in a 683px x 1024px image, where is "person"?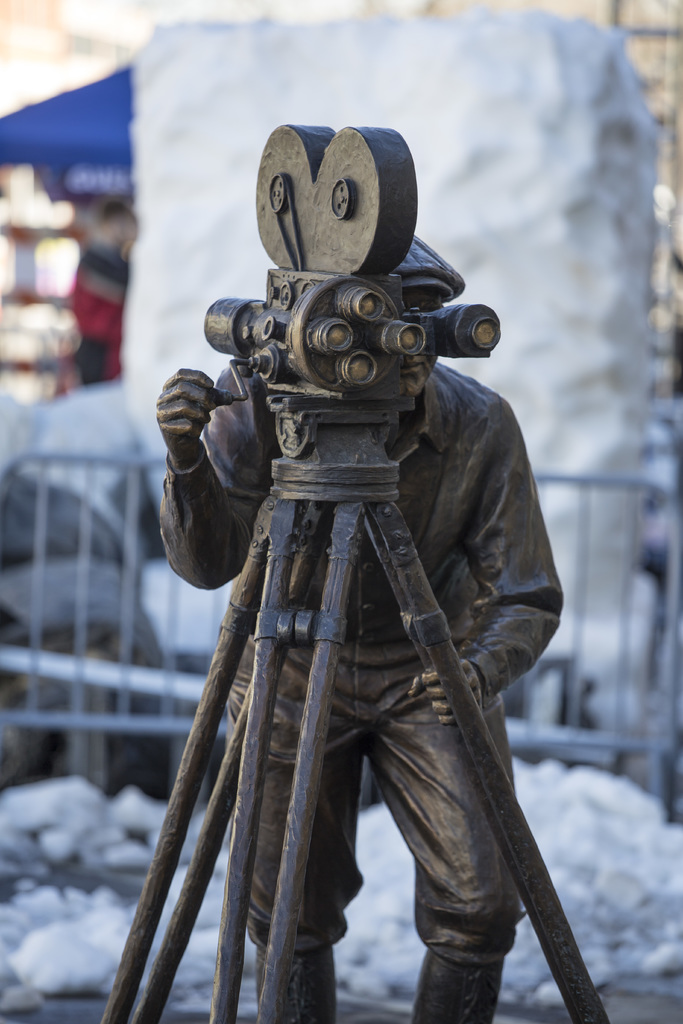
l=107, t=109, r=580, b=994.
